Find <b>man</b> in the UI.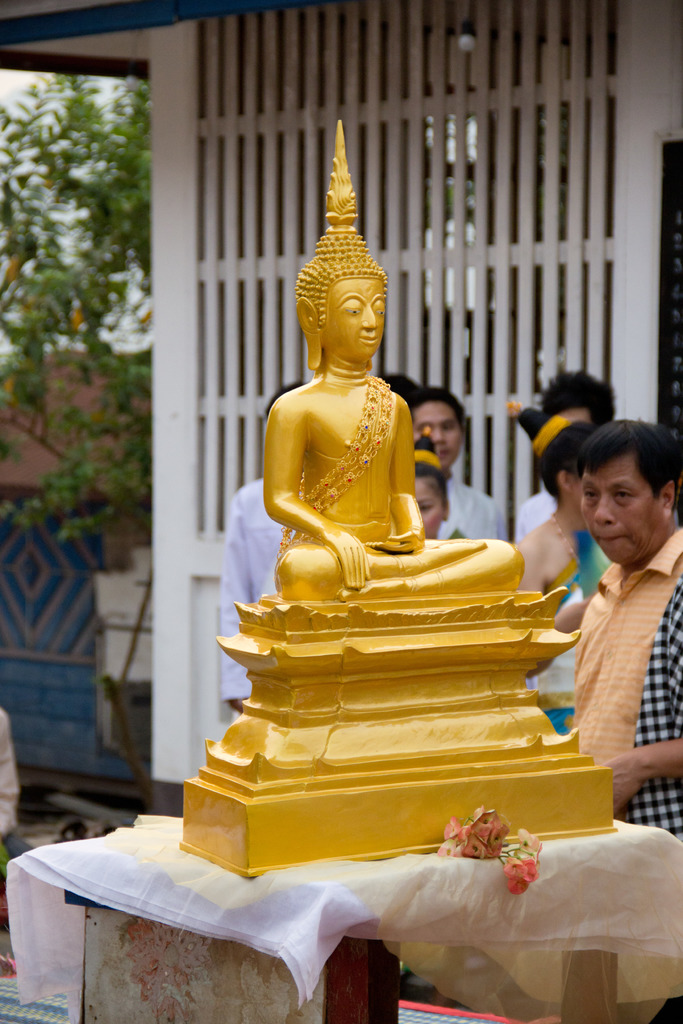
UI element at 261:118:523:594.
